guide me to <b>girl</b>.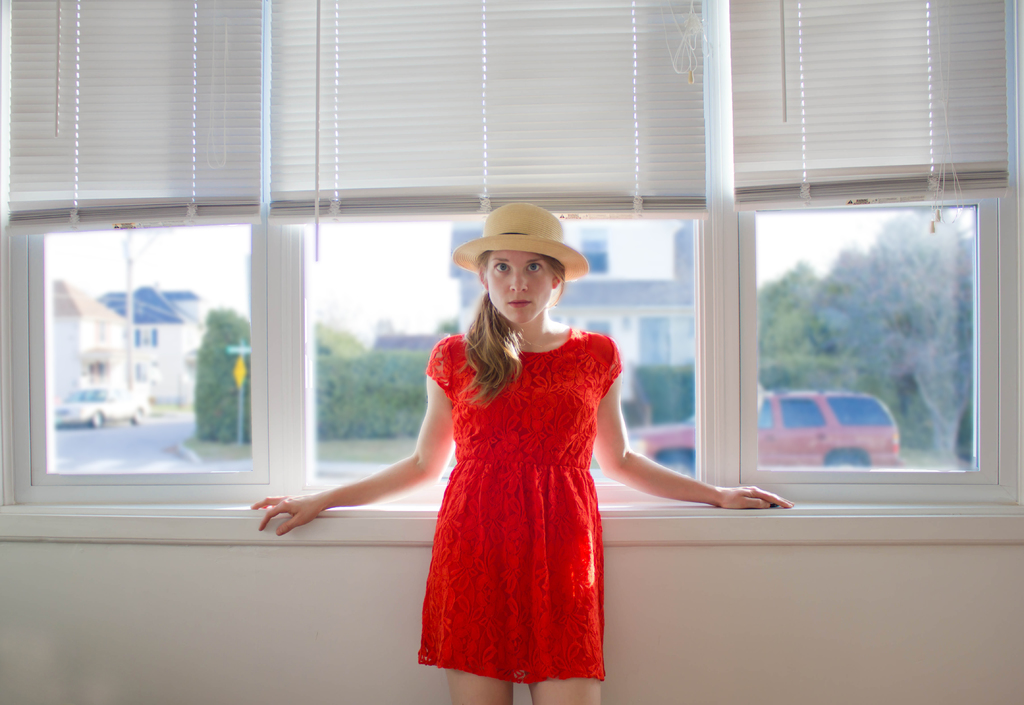
Guidance: <region>246, 200, 793, 704</region>.
